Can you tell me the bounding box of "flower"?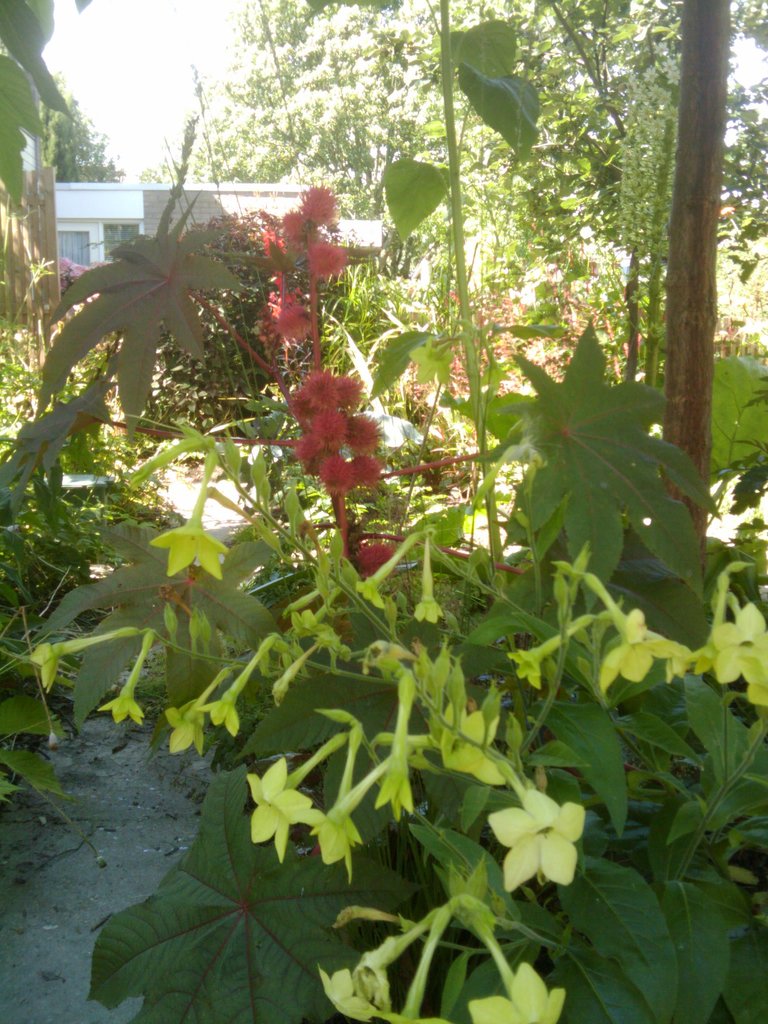
box(373, 746, 429, 818).
